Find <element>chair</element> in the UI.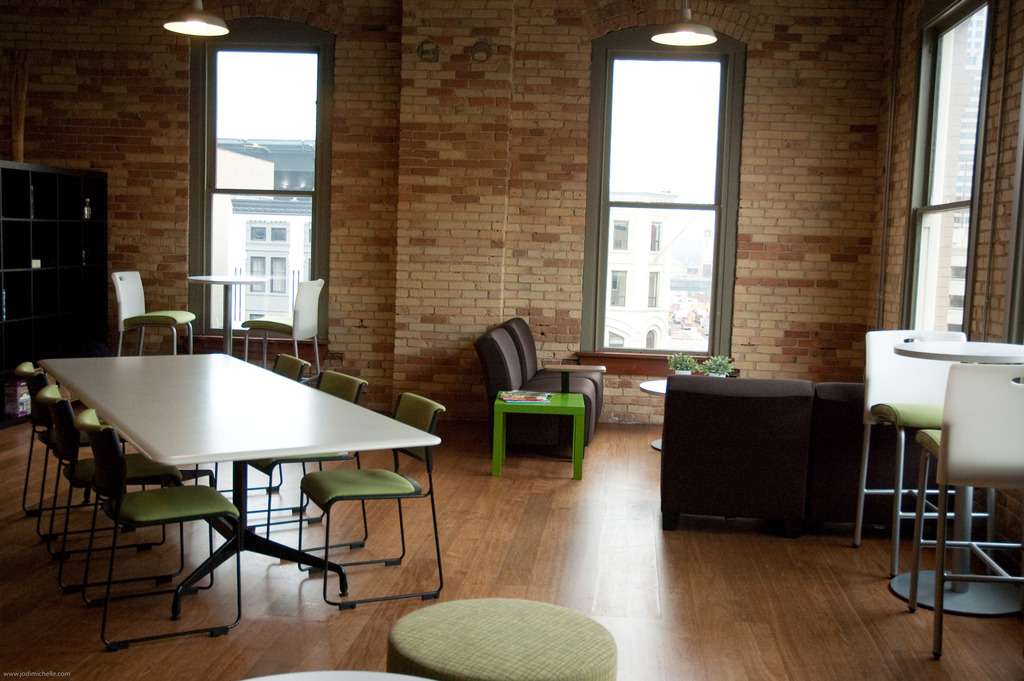
UI element at (505, 318, 605, 428).
